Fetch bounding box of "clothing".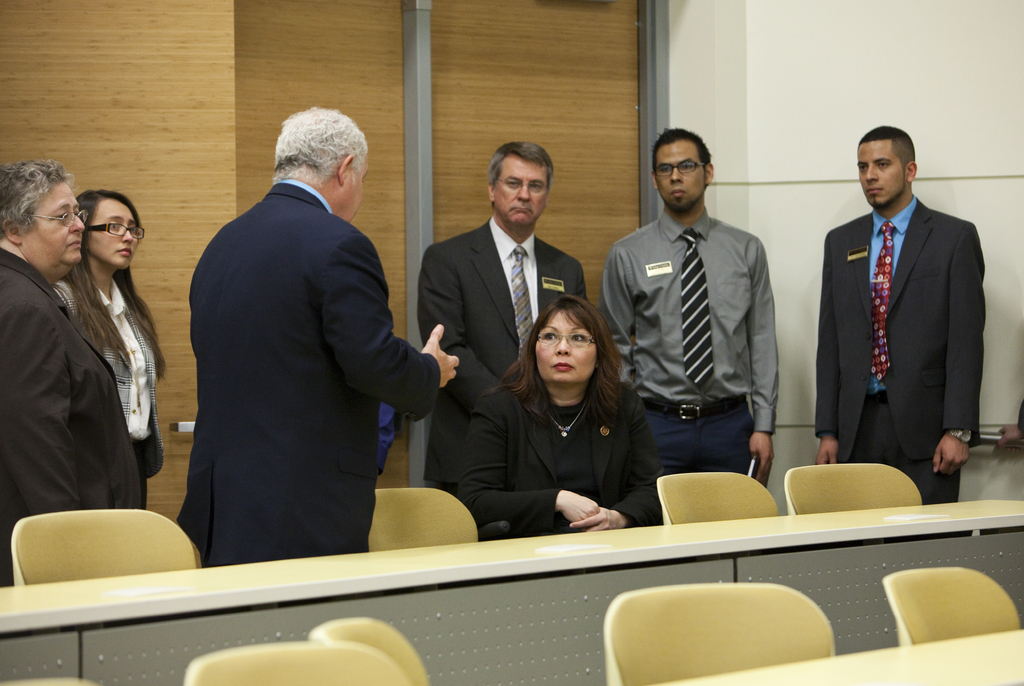
Bbox: pyautogui.locateOnScreen(70, 257, 161, 488).
